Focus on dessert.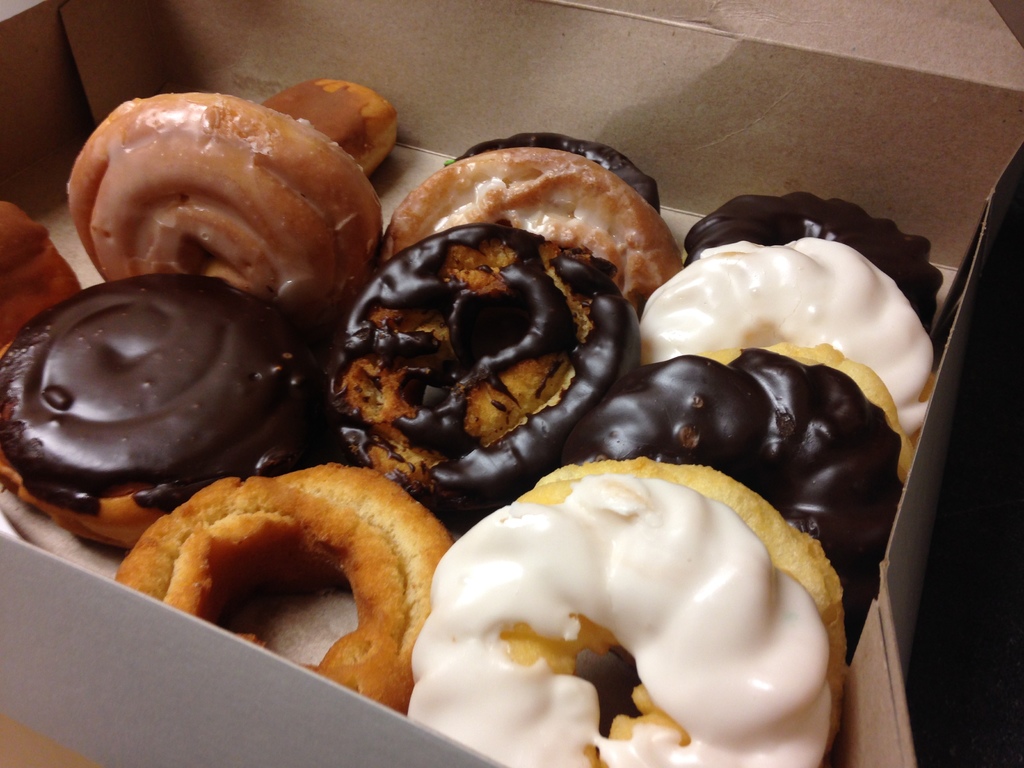
Focused at bbox=[106, 460, 457, 704].
